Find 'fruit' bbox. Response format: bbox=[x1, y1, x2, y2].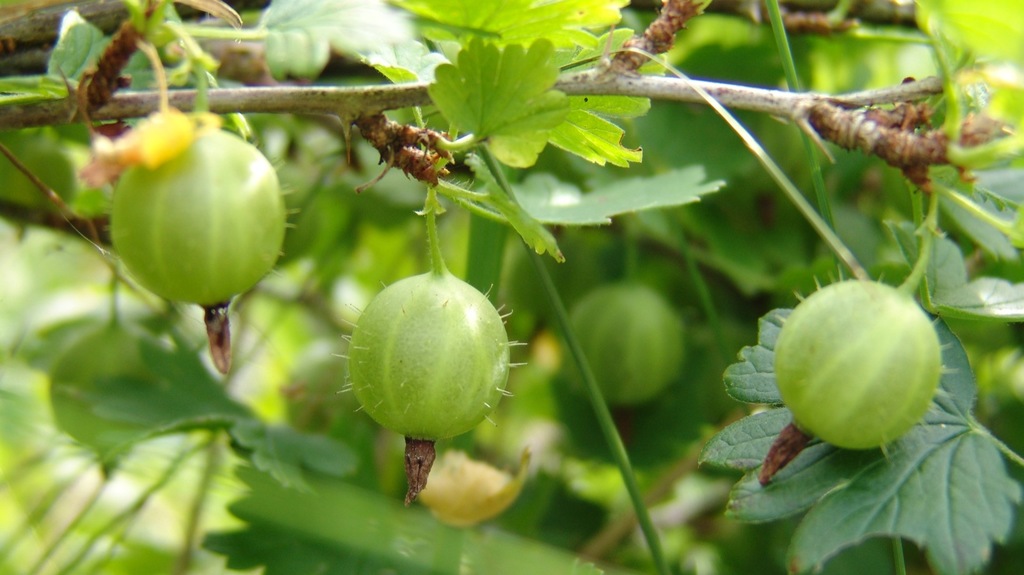
bbox=[107, 127, 289, 306].
